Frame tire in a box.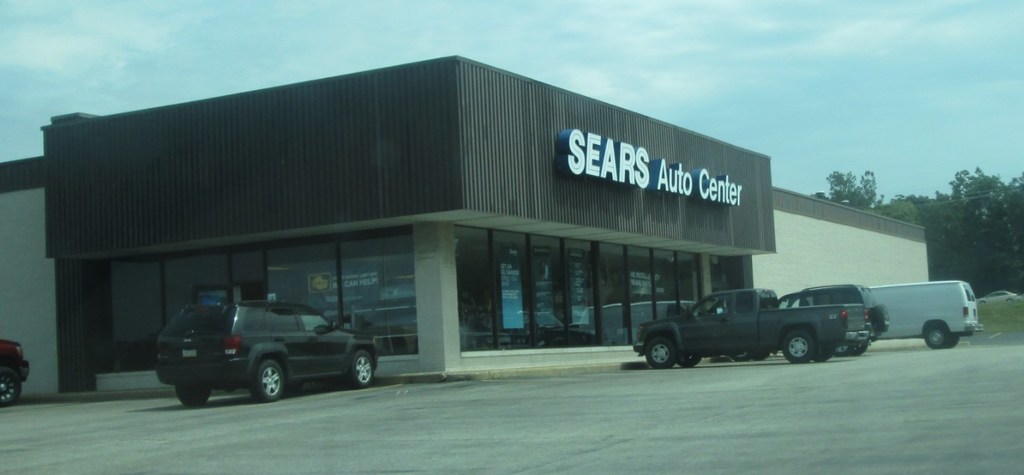
bbox=[922, 323, 949, 348].
